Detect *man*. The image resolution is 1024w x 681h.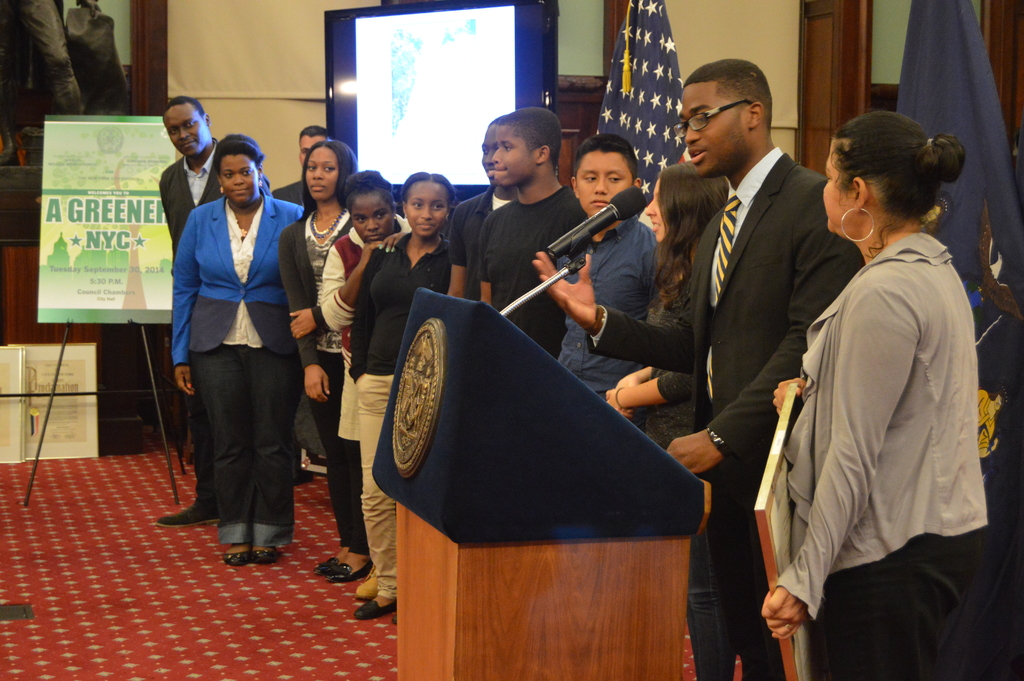
left=153, top=97, right=275, bottom=526.
